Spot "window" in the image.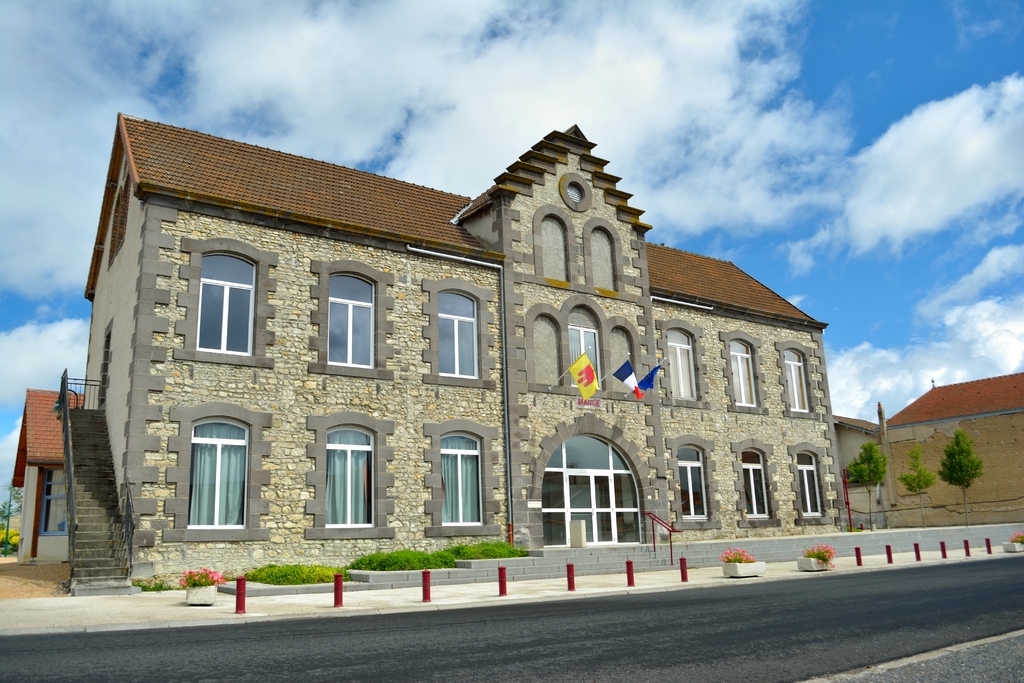
"window" found at 783, 345, 806, 409.
